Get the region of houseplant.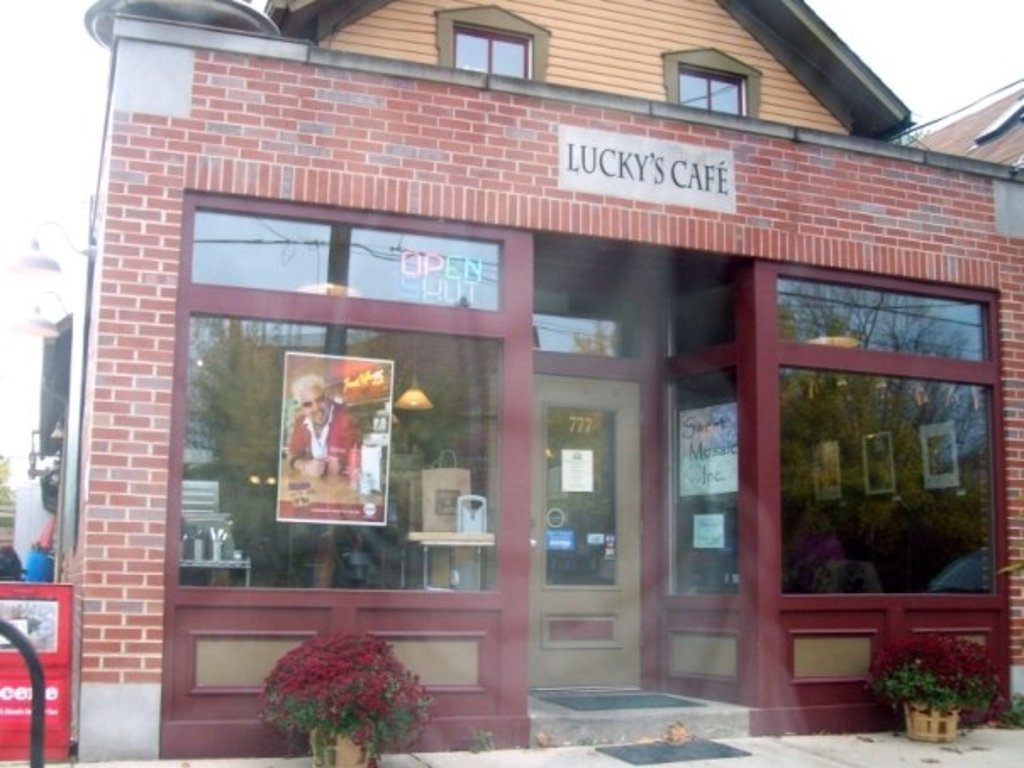
[x1=251, y1=626, x2=432, y2=766].
